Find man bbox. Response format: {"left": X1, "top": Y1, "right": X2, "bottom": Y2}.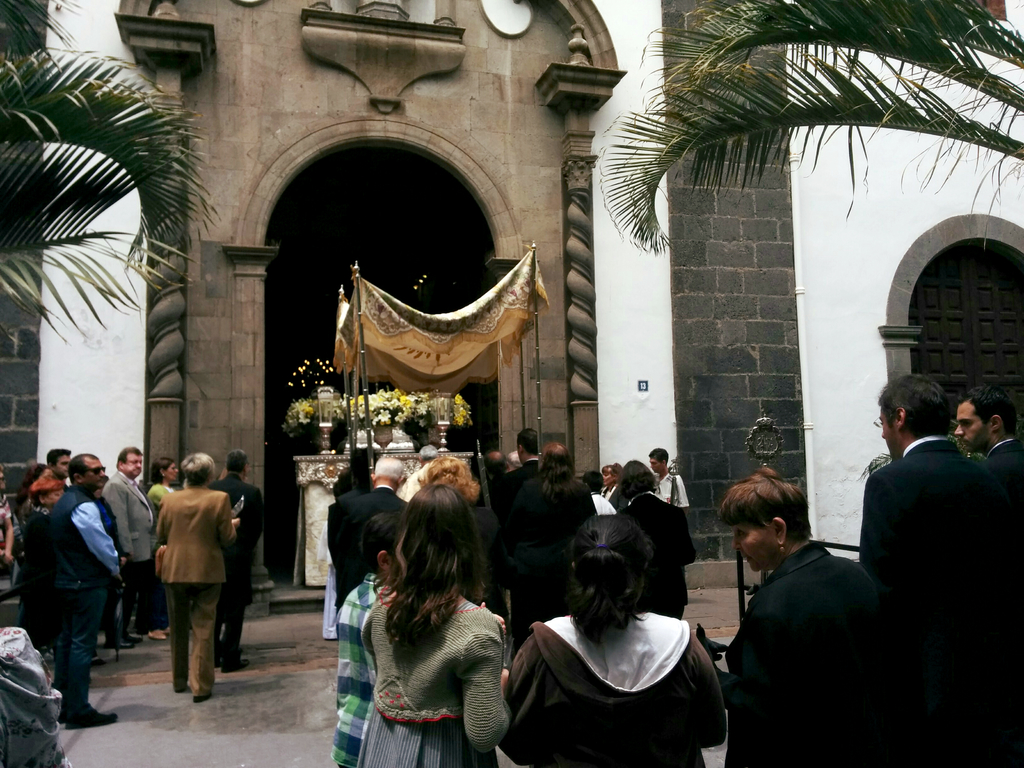
{"left": 485, "top": 451, "right": 505, "bottom": 481}.
